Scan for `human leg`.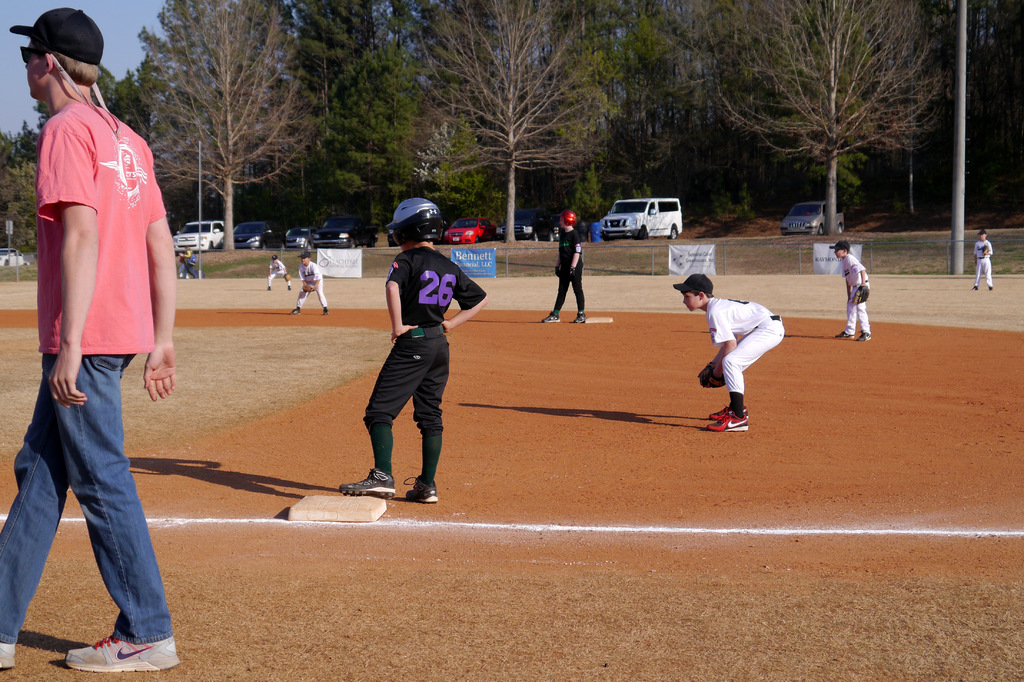
Scan result: 413, 334, 445, 505.
